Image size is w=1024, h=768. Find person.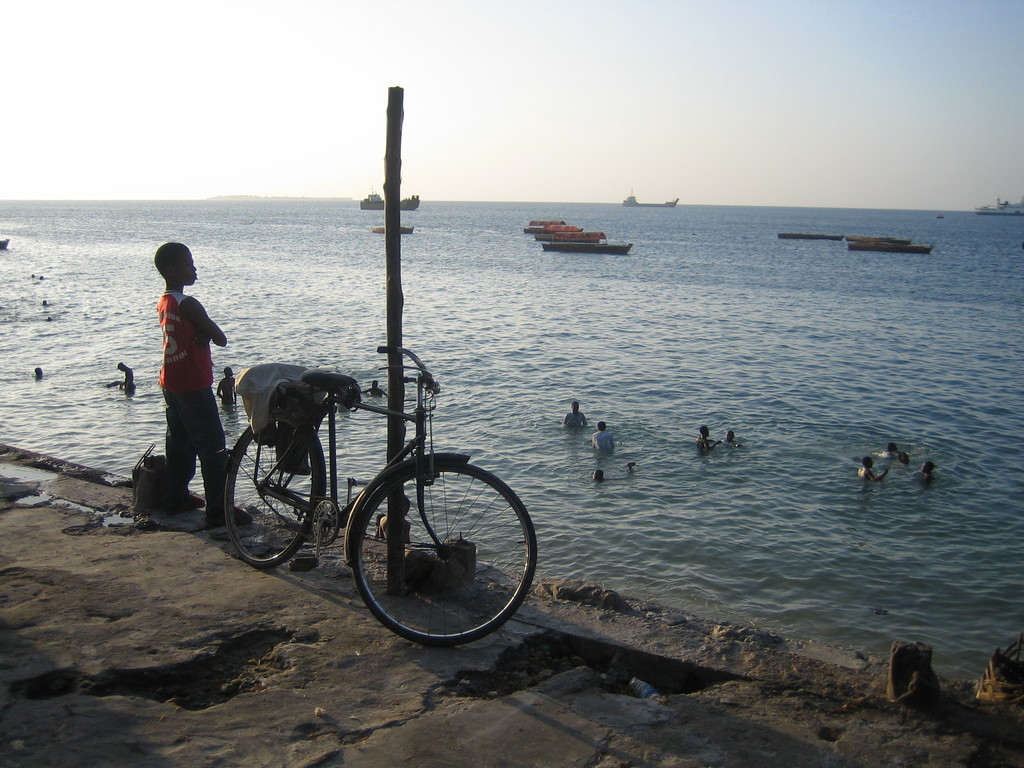
[left=35, top=365, right=41, bottom=379].
